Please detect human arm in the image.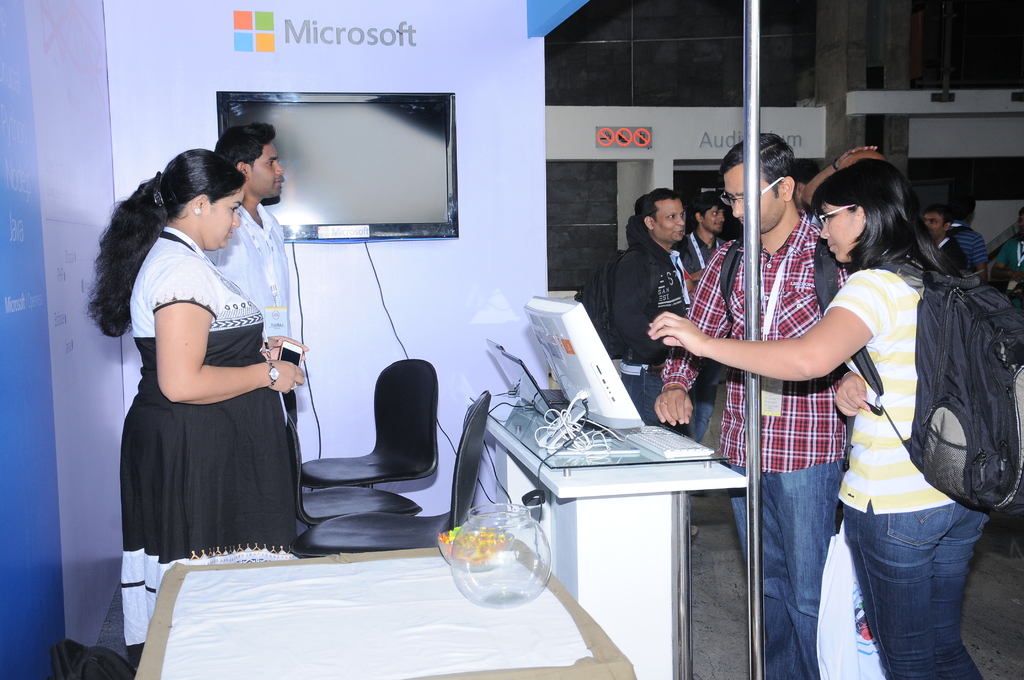
left=800, top=145, right=876, bottom=207.
